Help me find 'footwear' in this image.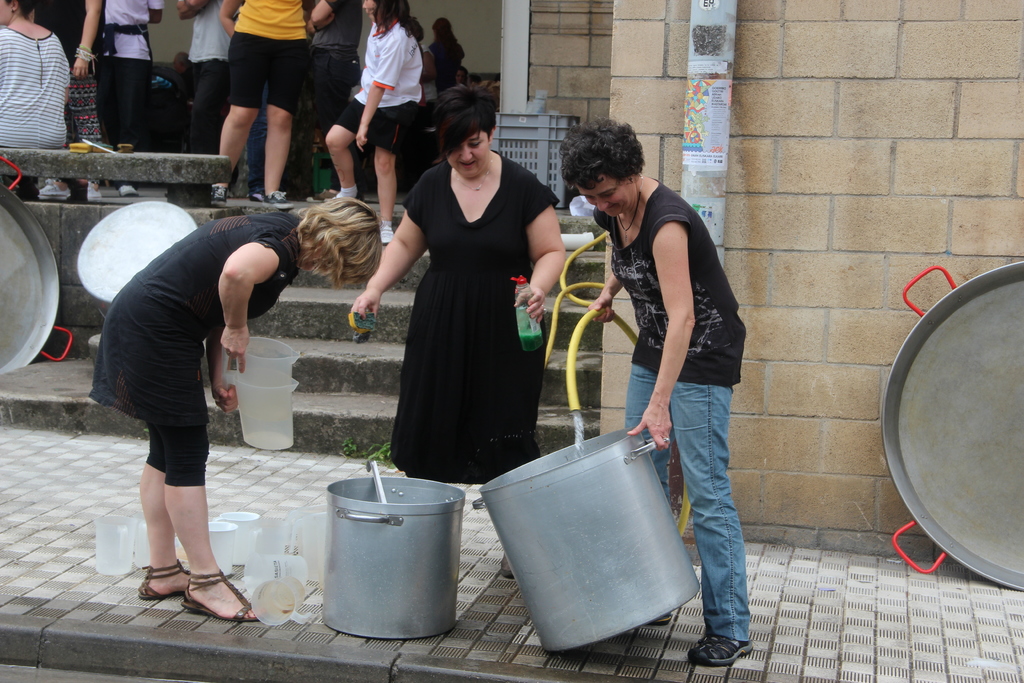
Found it: locate(643, 611, 673, 628).
